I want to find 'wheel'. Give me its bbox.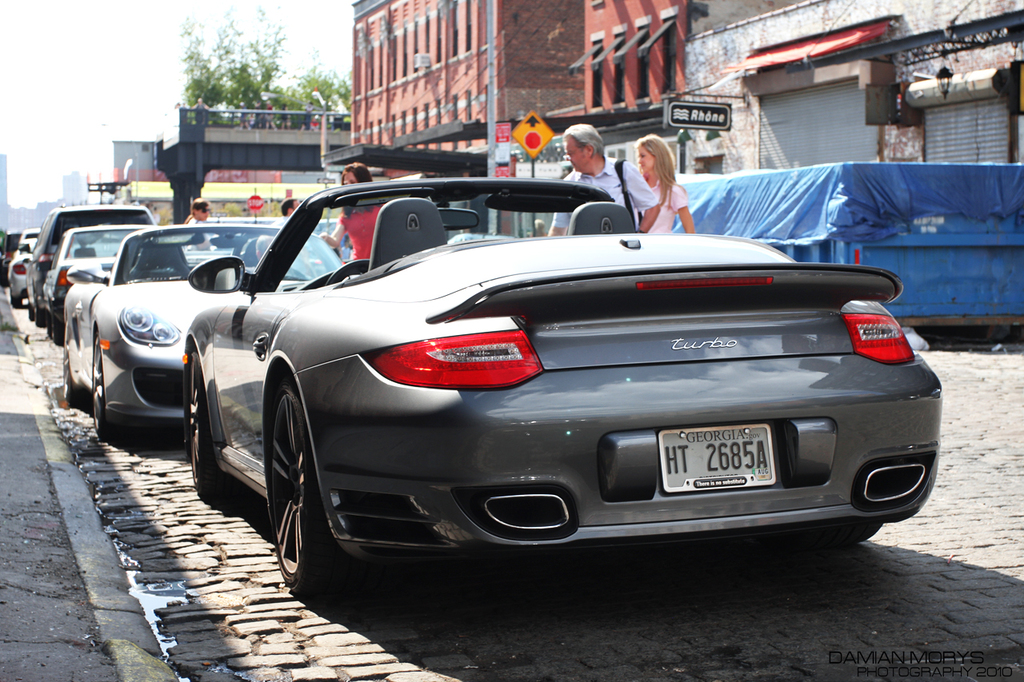
x1=62 y1=349 x2=85 y2=413.
